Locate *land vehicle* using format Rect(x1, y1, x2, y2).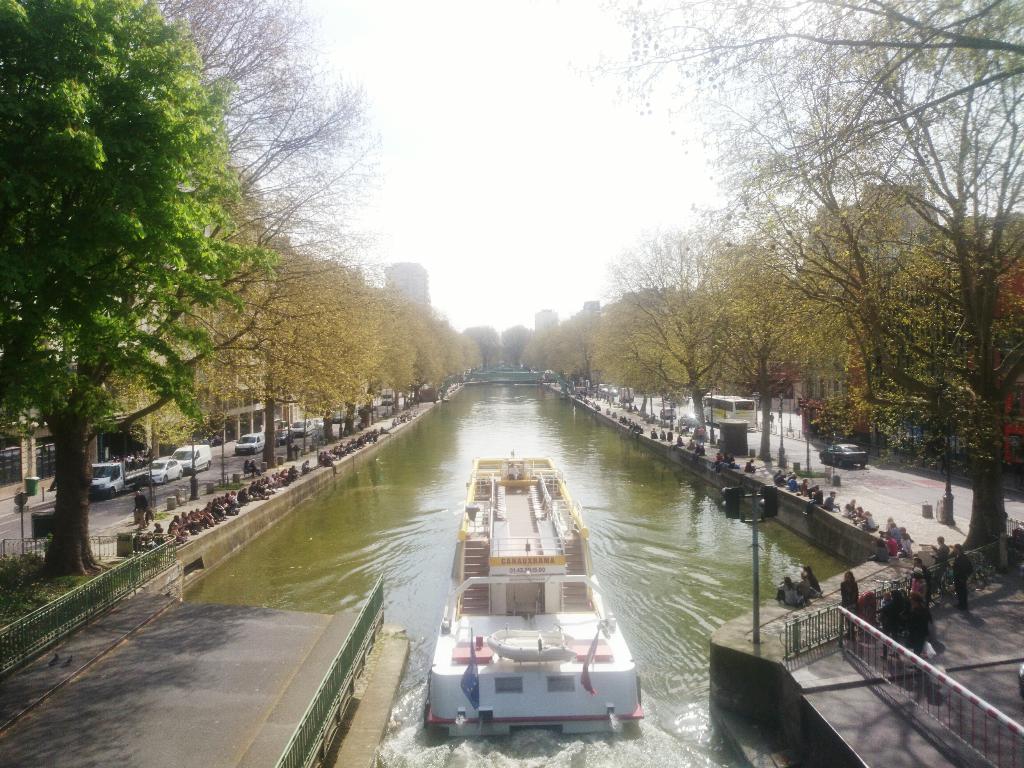
Rect(273, 429, 288, 445).
